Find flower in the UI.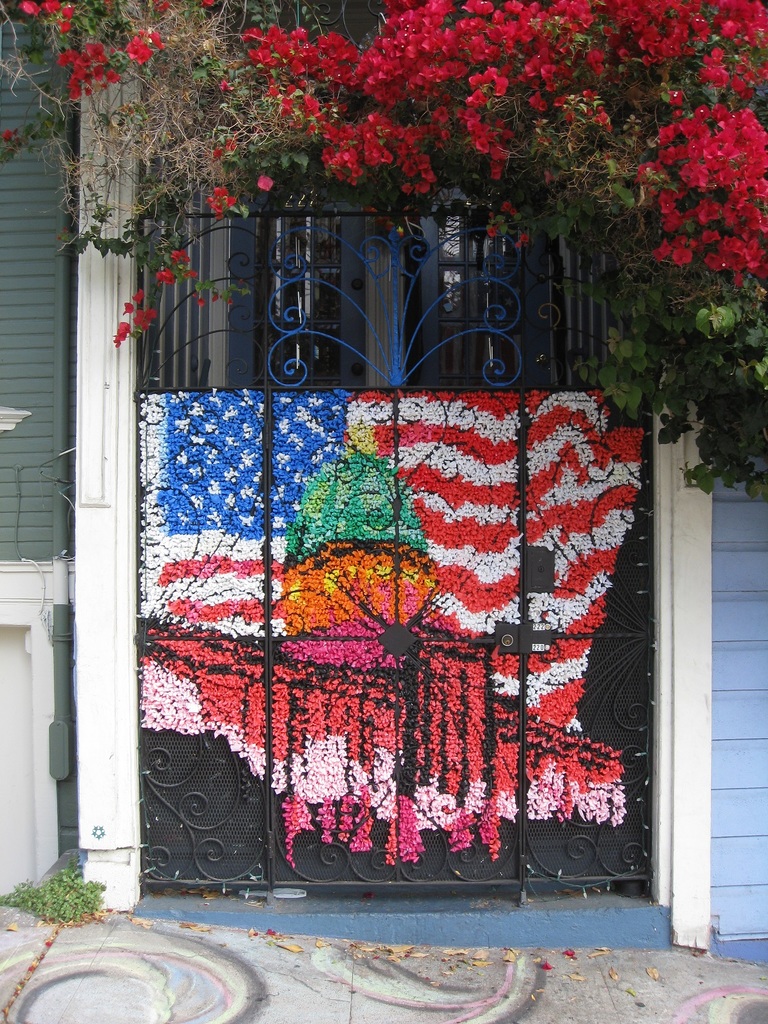
UI element at <box>206,184,243,224</box>.
